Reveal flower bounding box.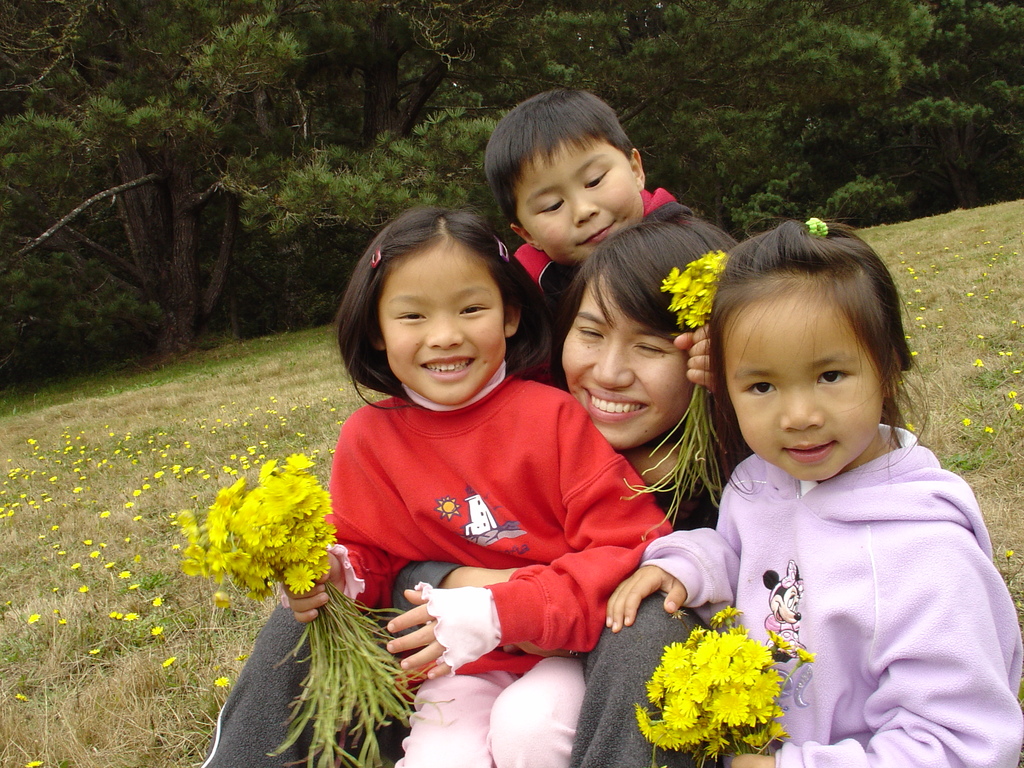
Revealed: x1=936, y1=324, x2=945, y2=328.
